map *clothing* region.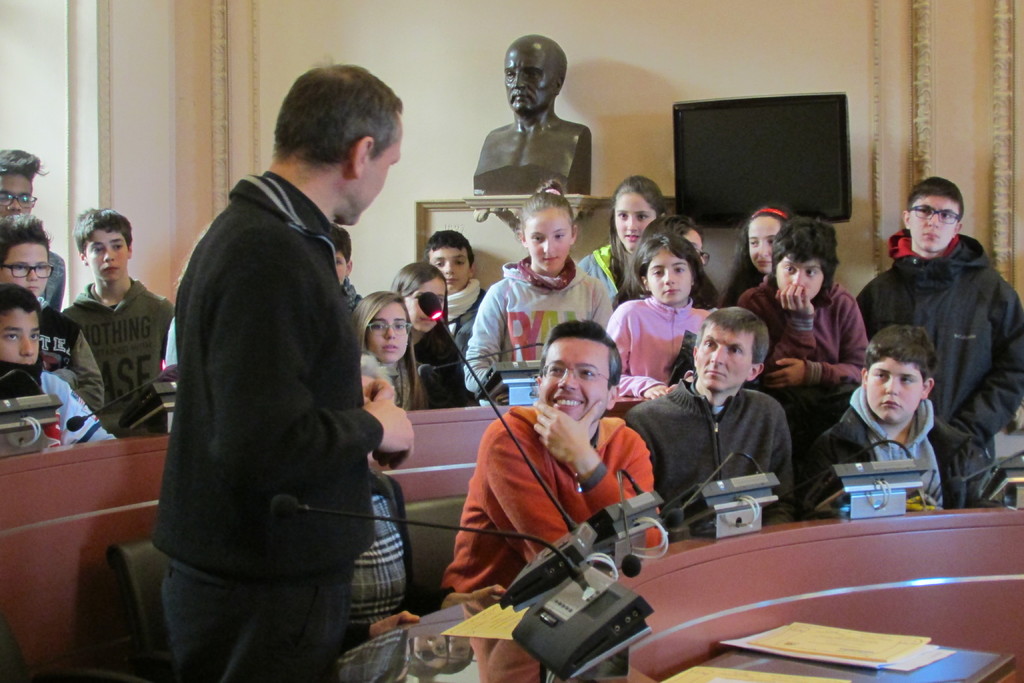
Mapped to [575, 231, 625, 299].
